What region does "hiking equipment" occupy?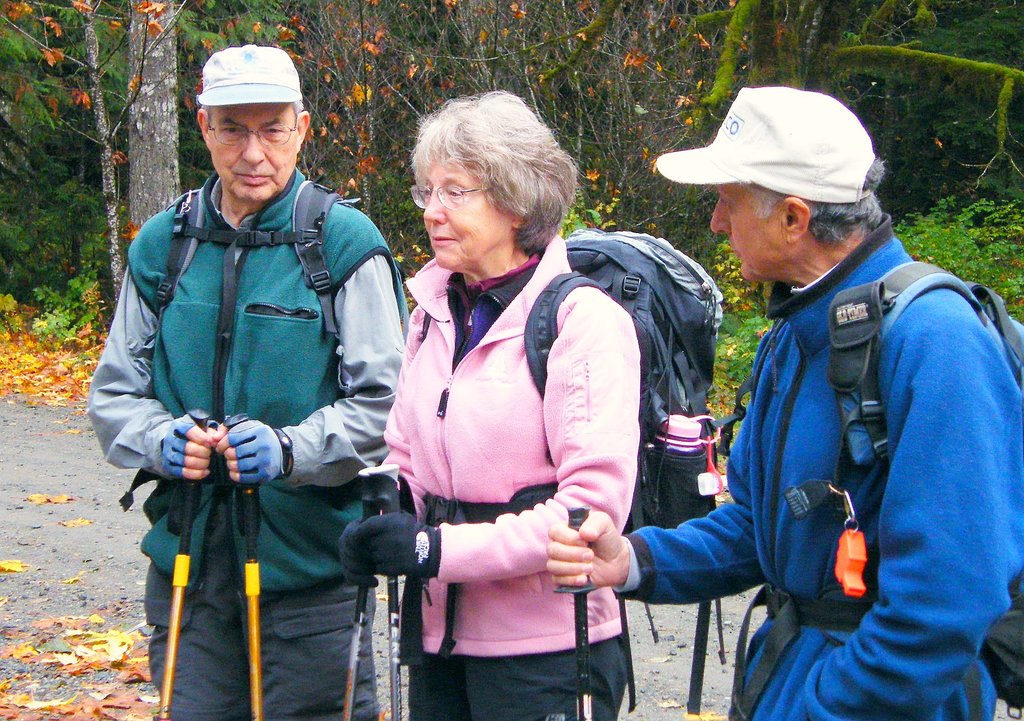
<box>162,407,213,720</box>.
